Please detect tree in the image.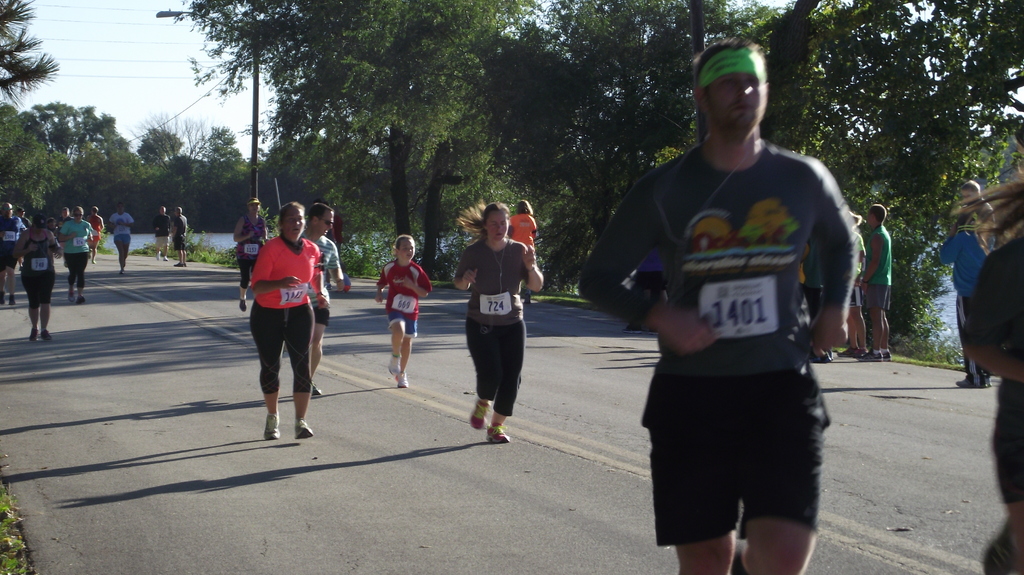
0 0 62 102.
